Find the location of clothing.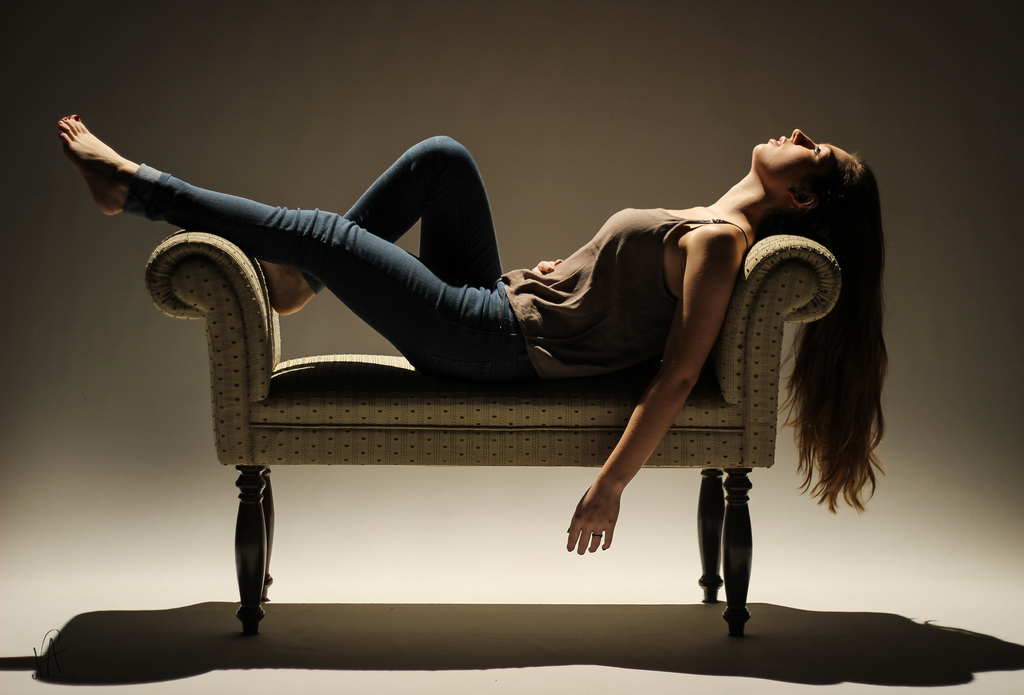
Location: Rect(129, 134, 748, 401).
